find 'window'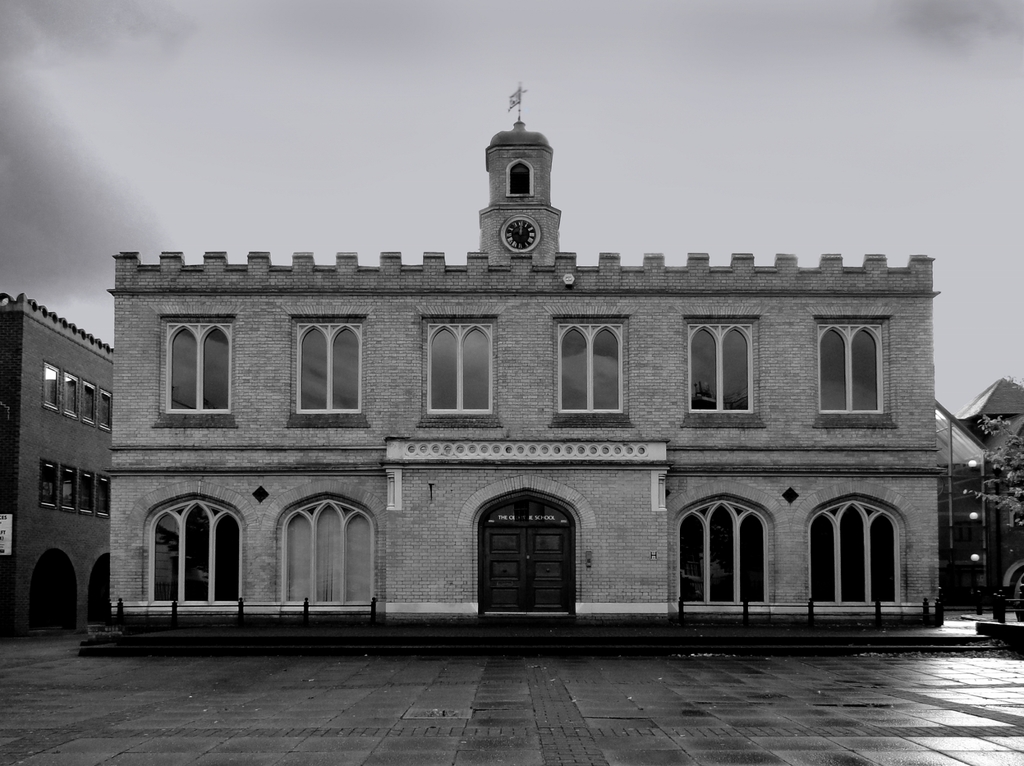
box(509, 159, 533, 195)
